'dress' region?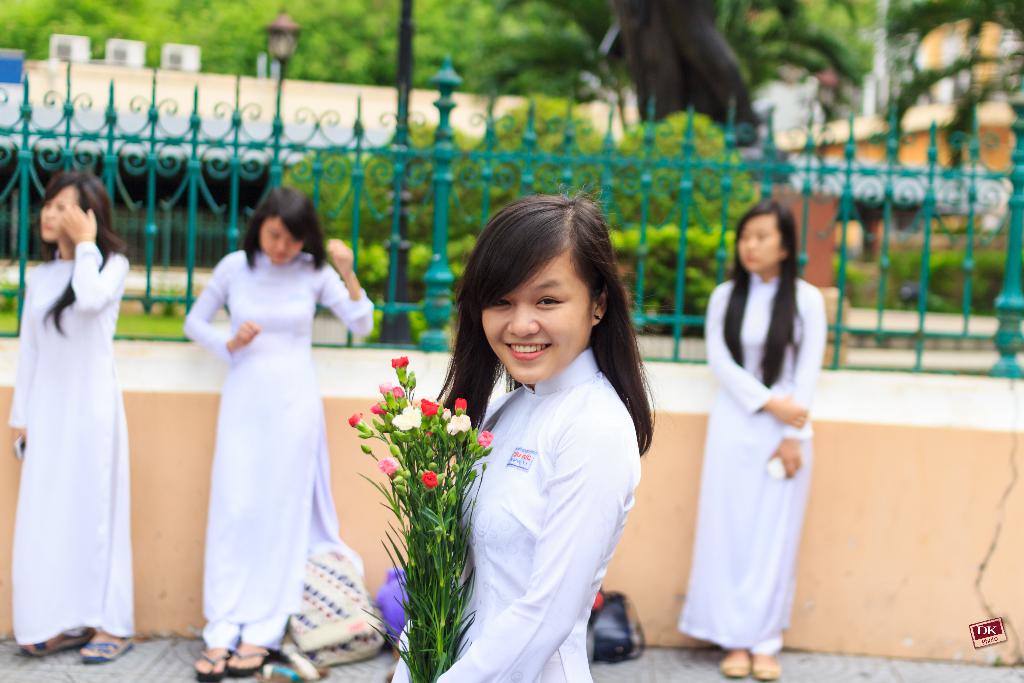
(675, 278, 825, 647)
